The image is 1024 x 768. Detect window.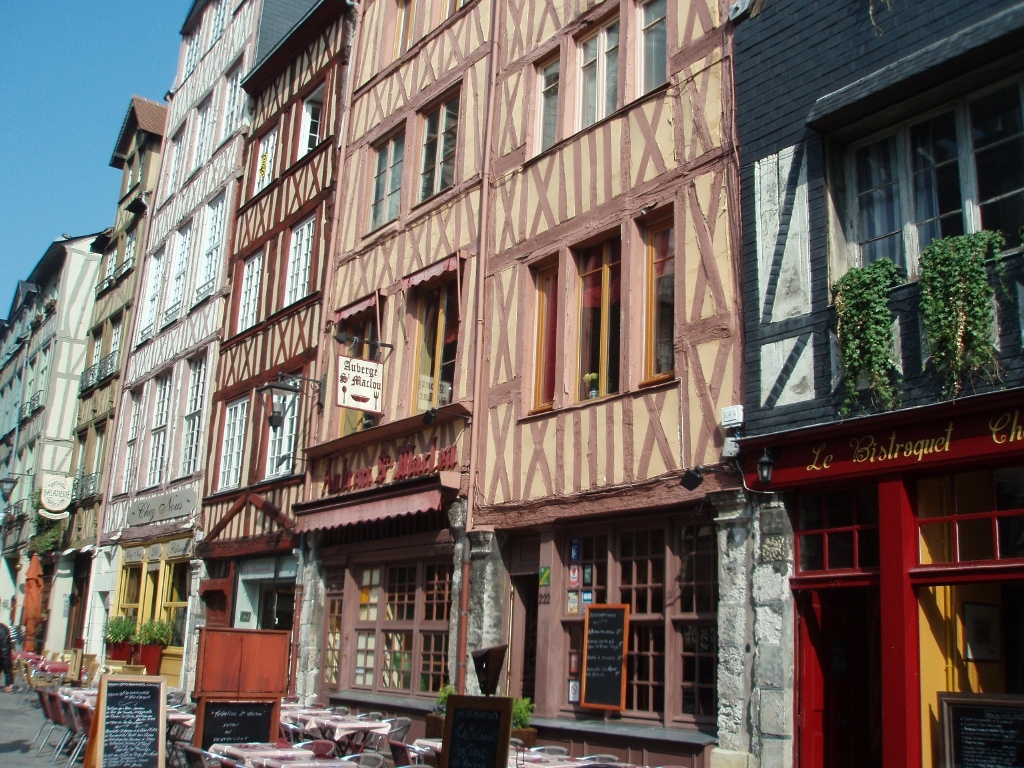
Detection: (558,509,708,729).
